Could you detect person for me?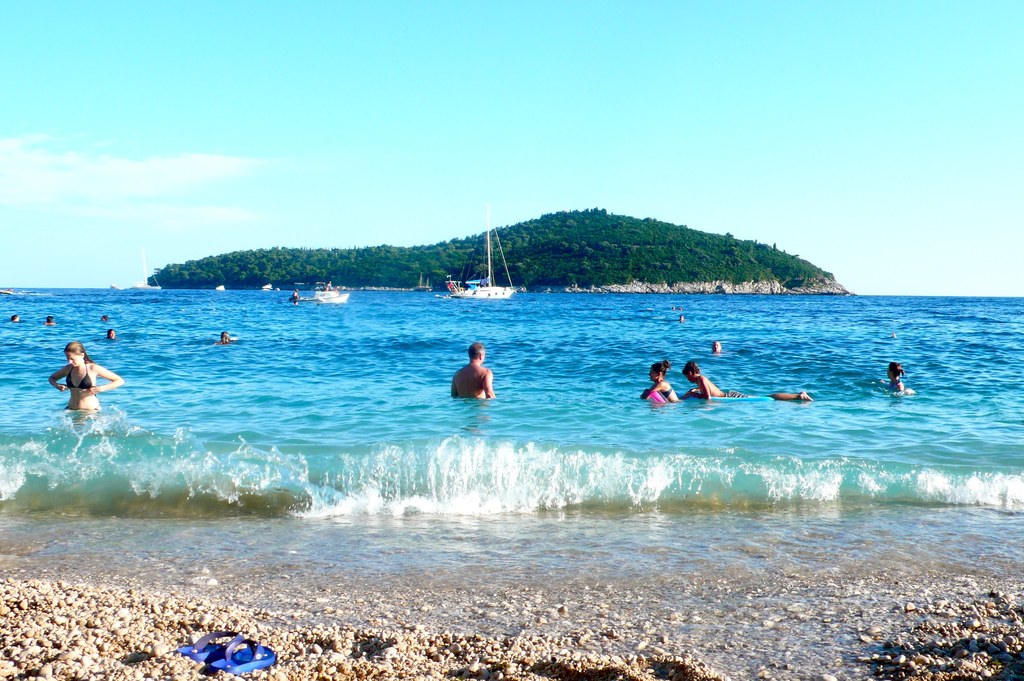
Detection result: <region>326, 281, 332, 289</region>.
